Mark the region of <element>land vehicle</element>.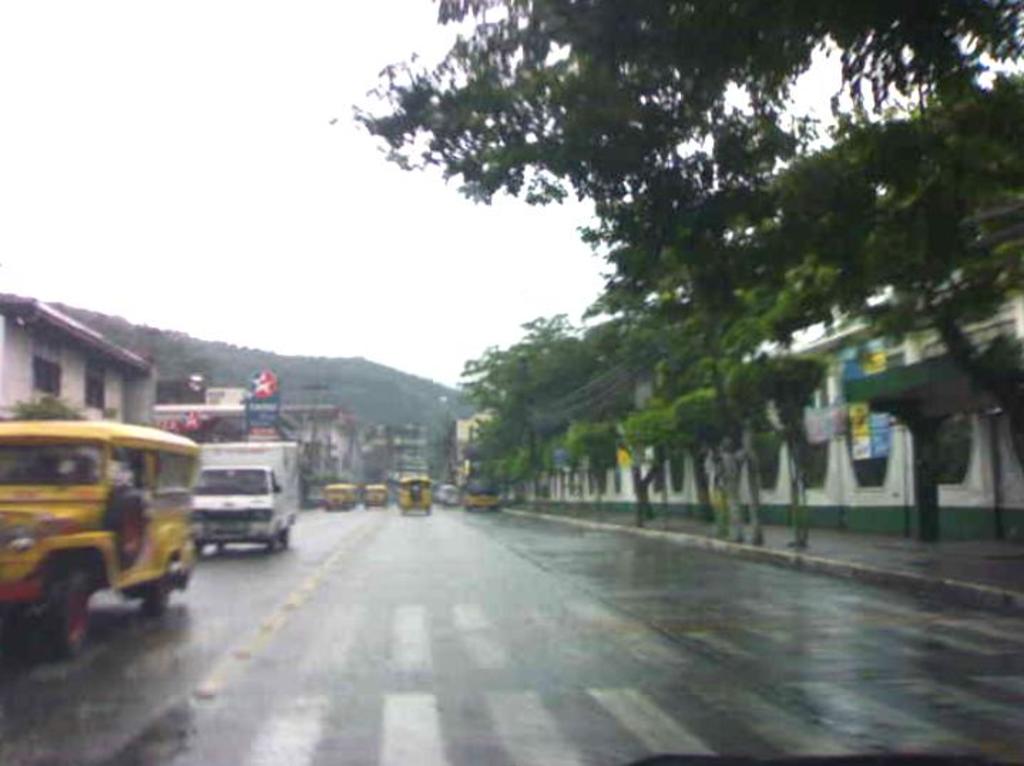
Region: box(436, 481, 463, 510).
